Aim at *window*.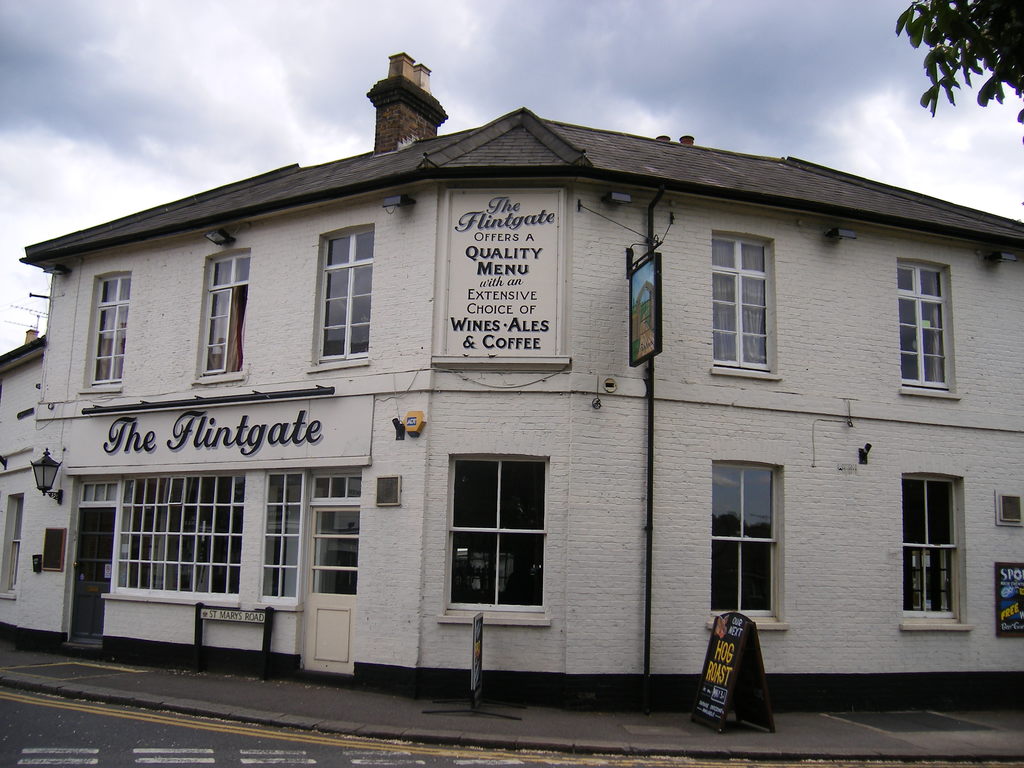
Aimed at <bbox>897, 253, 960, 388</bbox>.
